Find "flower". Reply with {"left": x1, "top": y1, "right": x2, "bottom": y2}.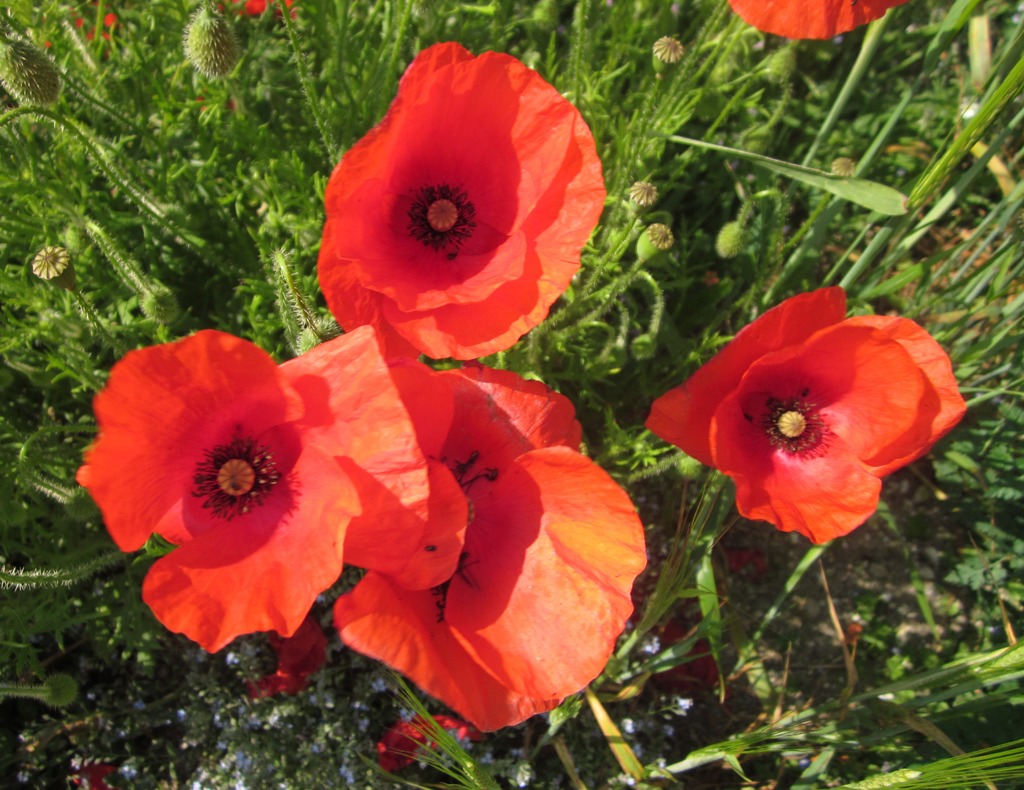
{"left": 662, "top": 286, "right": 974, "bottom": 547}.
